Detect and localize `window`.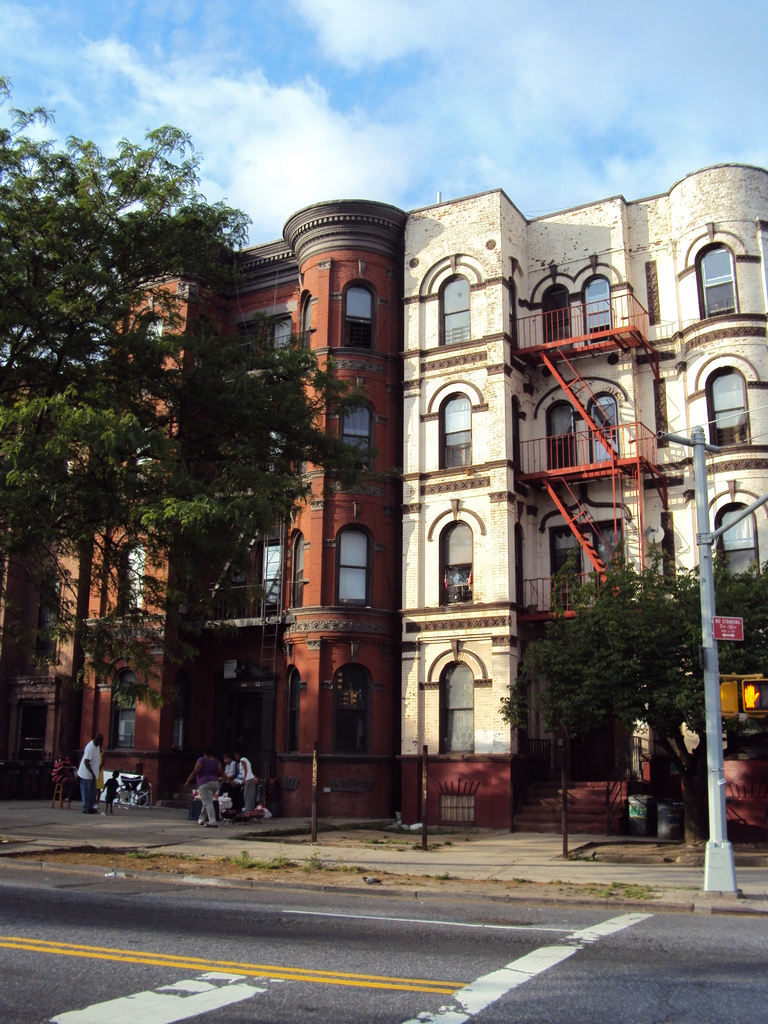
Localized at [x1=442, y1=517, x2=476, y2=610].
